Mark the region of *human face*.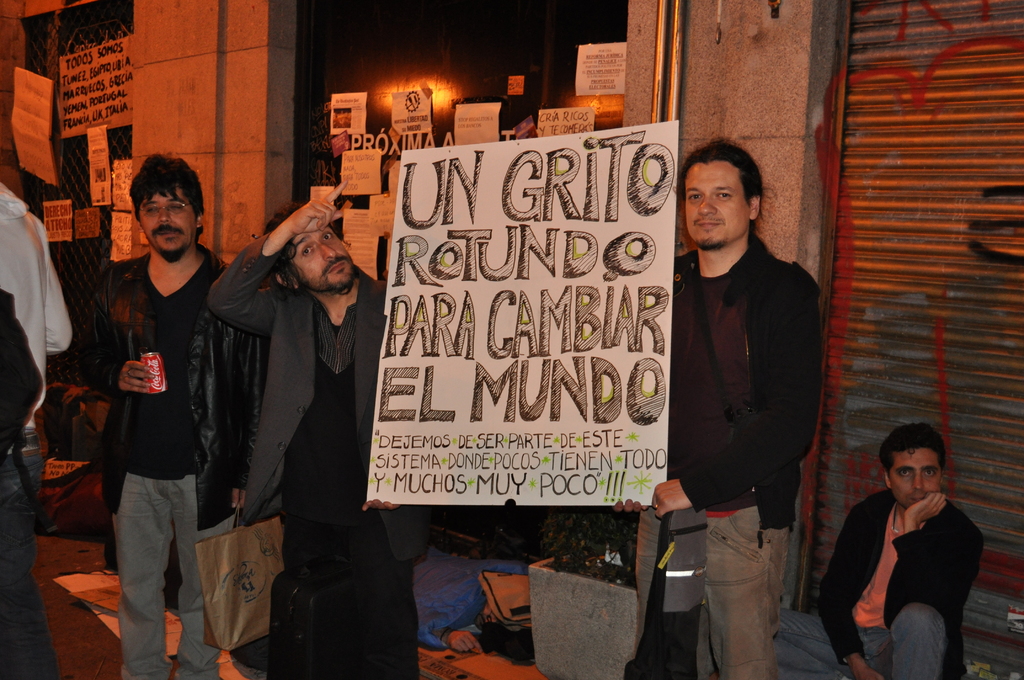
Region: locate(289, 231, 349, 289).
